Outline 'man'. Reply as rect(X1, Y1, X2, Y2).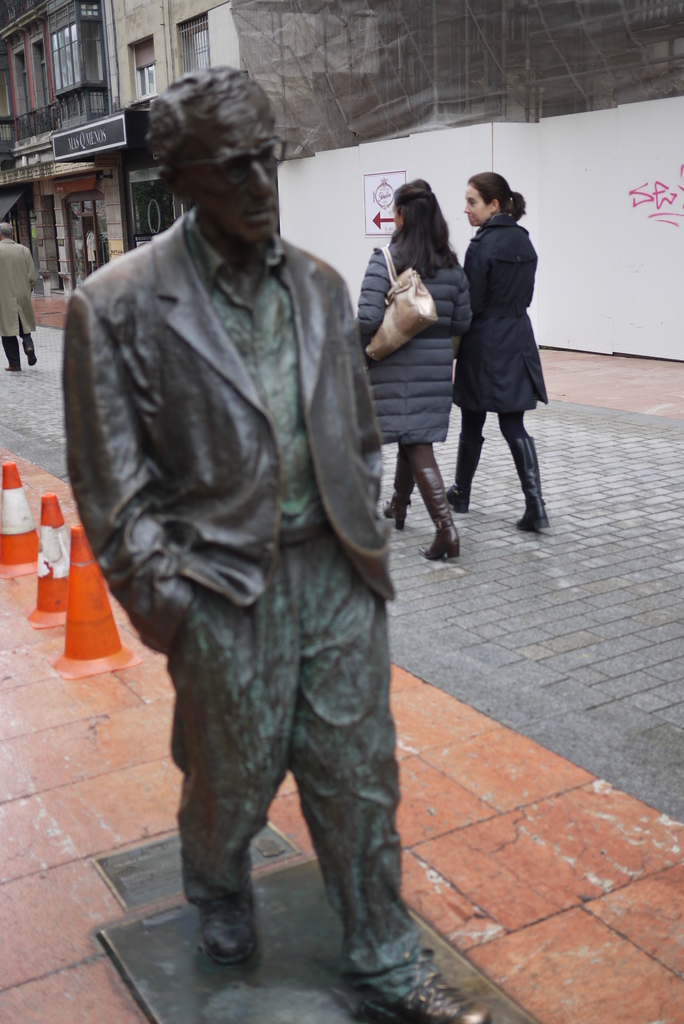
rect(79, 51, 425, 1005).
